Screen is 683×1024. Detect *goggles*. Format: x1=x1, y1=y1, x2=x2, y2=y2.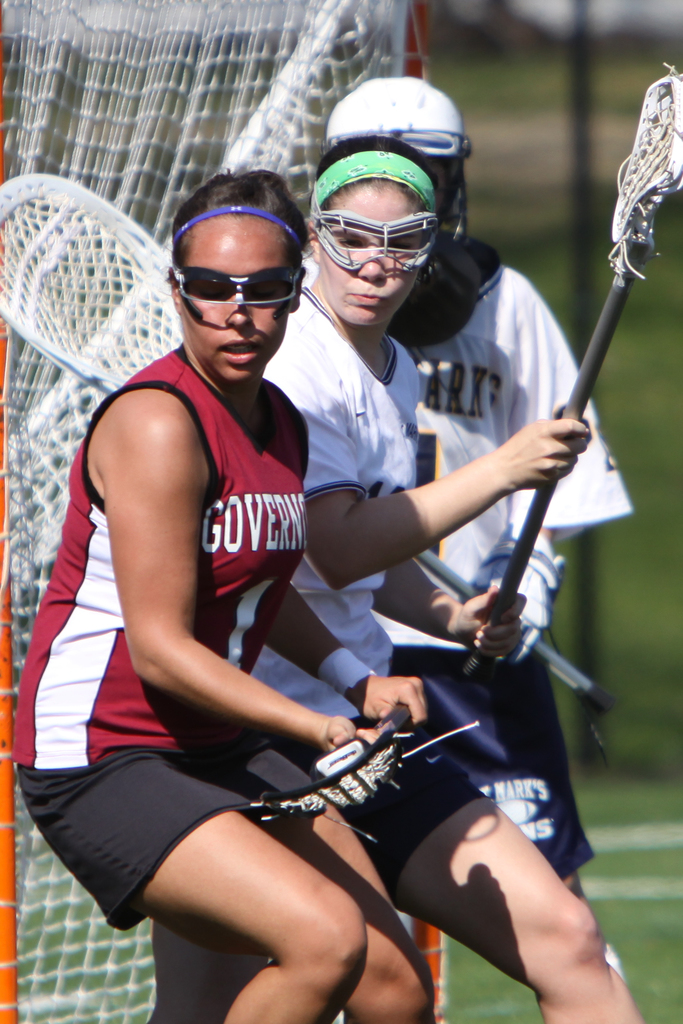
x1=303, y1=186, x2=438, y2=268.
